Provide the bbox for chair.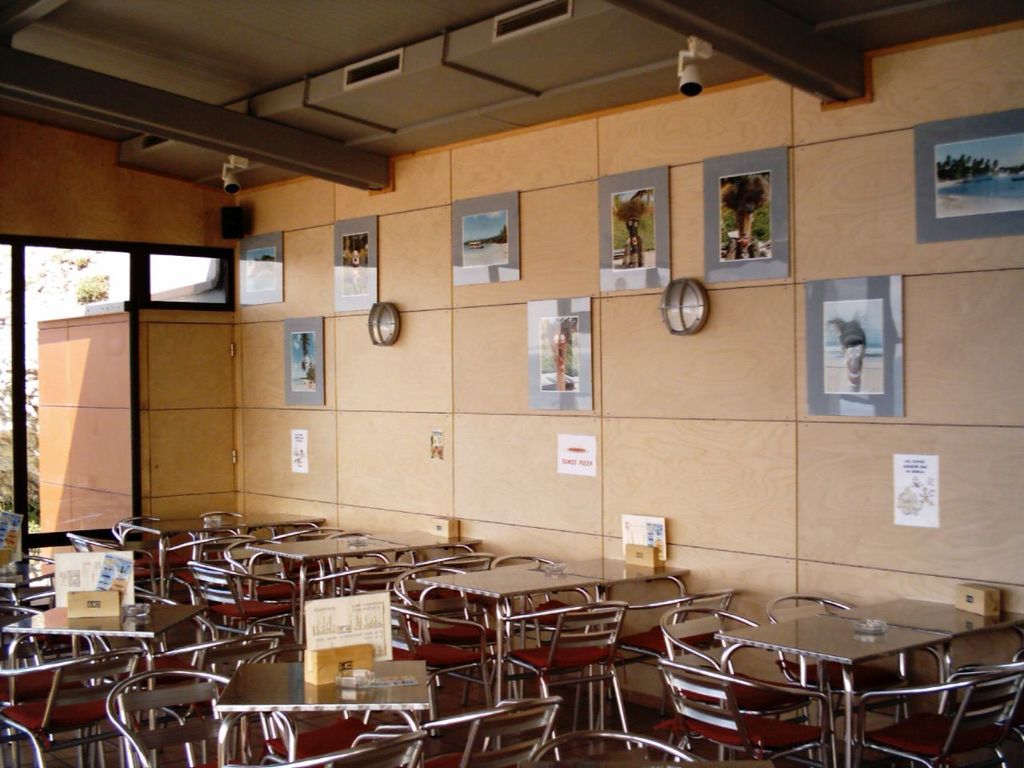
box=[657, 606, 817, 767].
